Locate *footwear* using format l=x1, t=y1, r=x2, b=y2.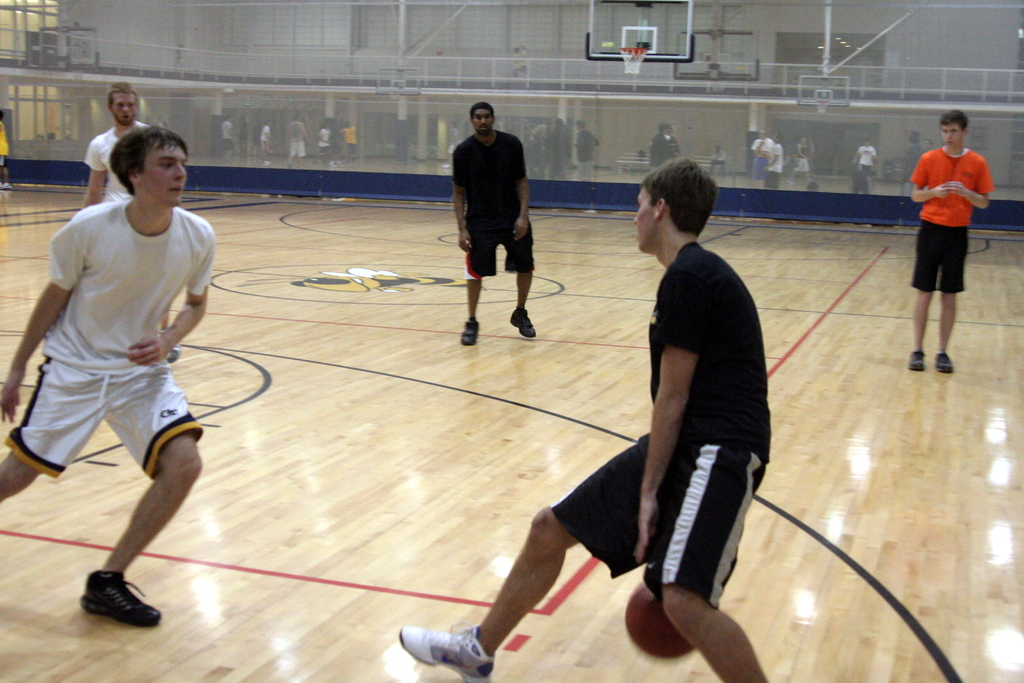
l=908, t=346, r=927, b=371.
